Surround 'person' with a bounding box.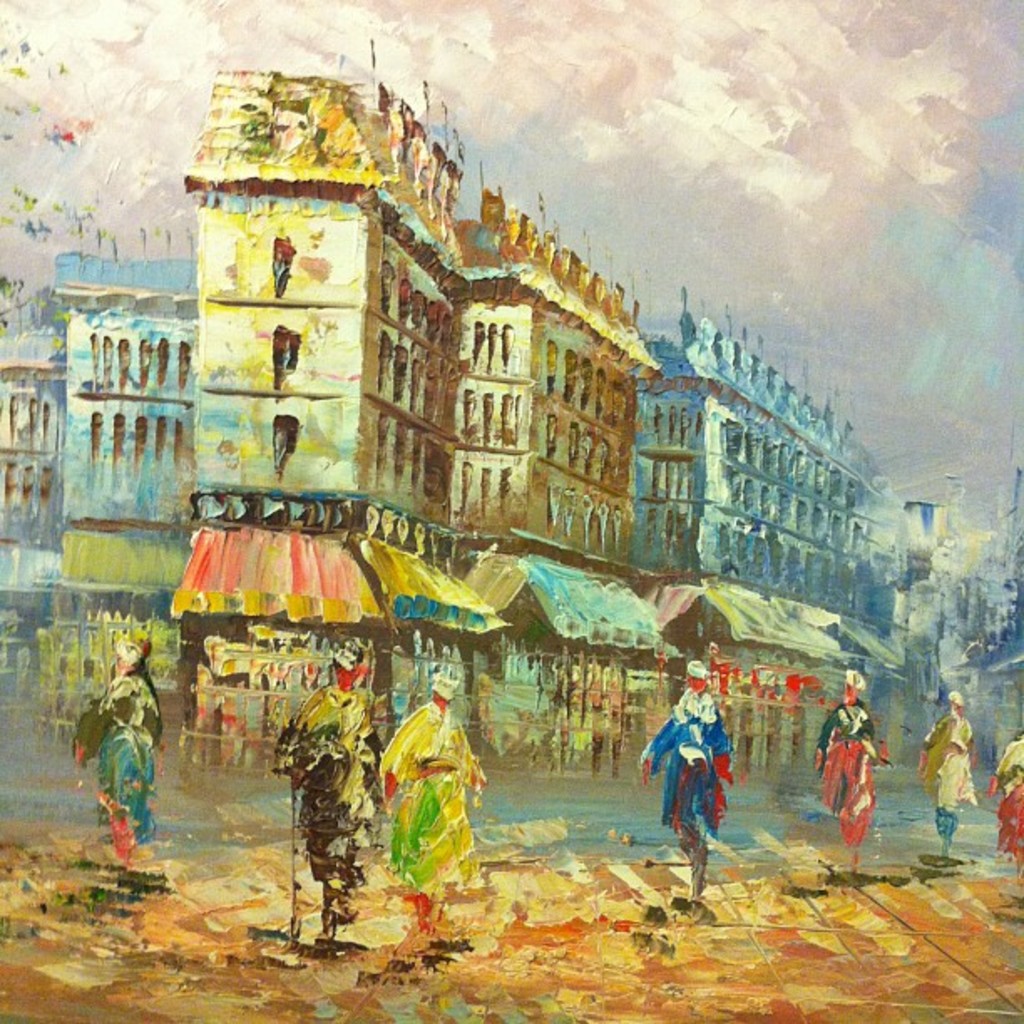
BBox(634, 666, 728, 915).
